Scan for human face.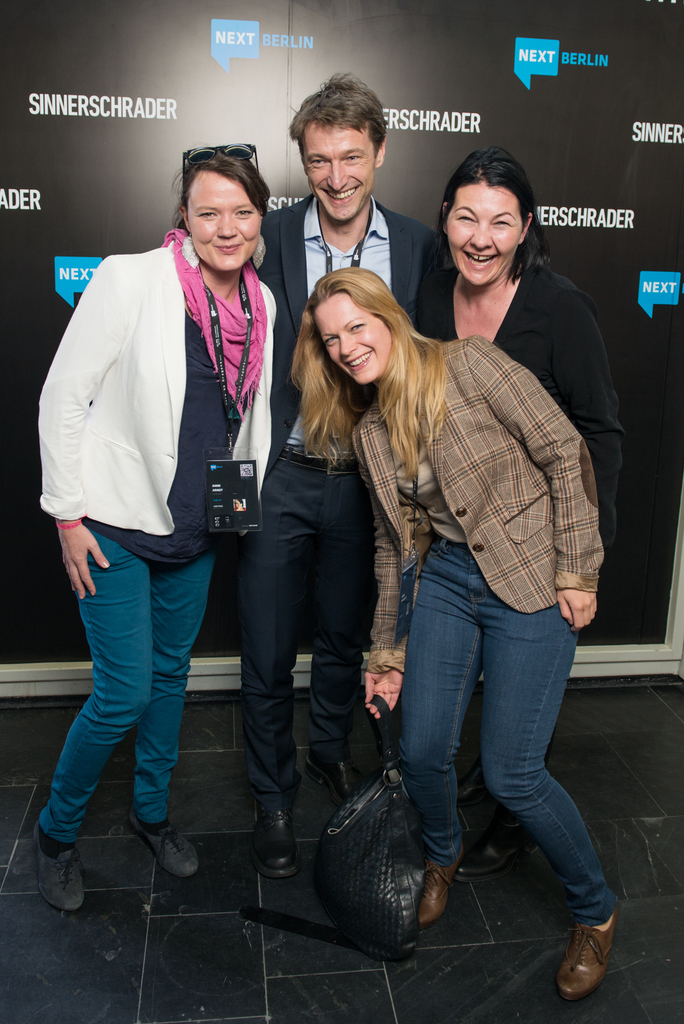
Scan result: (444, 184, 516, 280).
